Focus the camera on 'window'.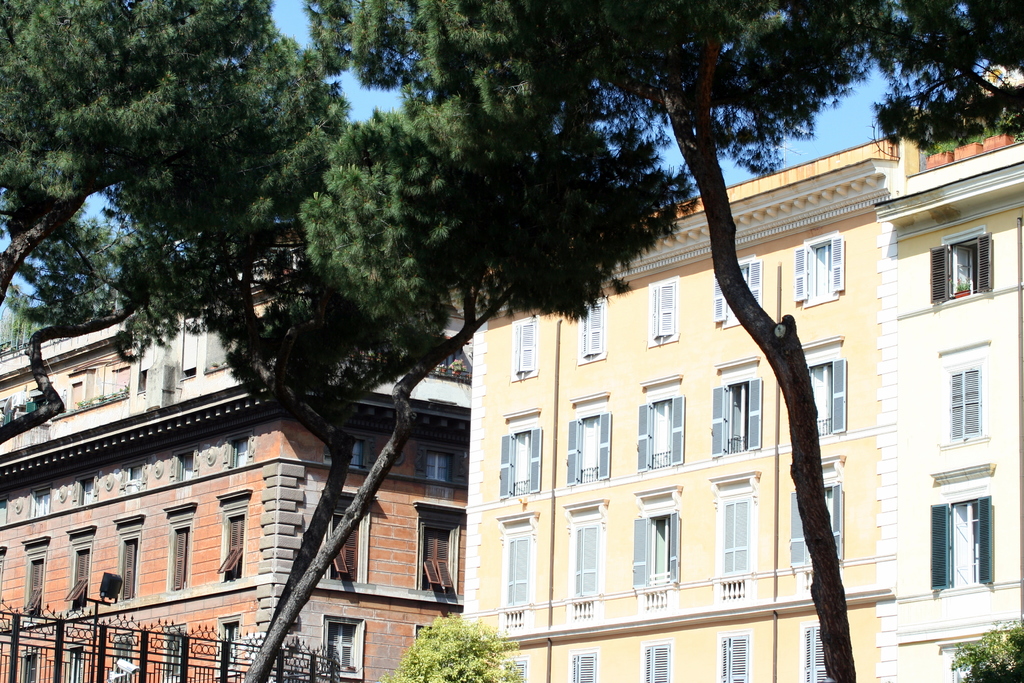
Focus region: box=[645, 273, 676, 347].
